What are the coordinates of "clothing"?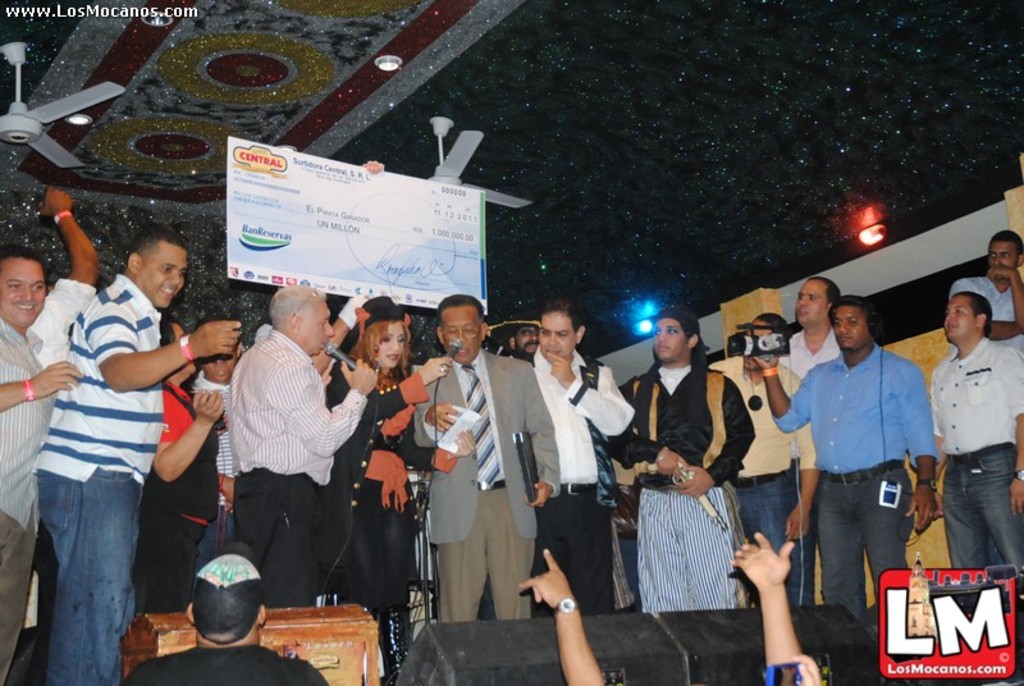
{"left": 929, "top": 334, "right": 1023, "bottom": 570}.
